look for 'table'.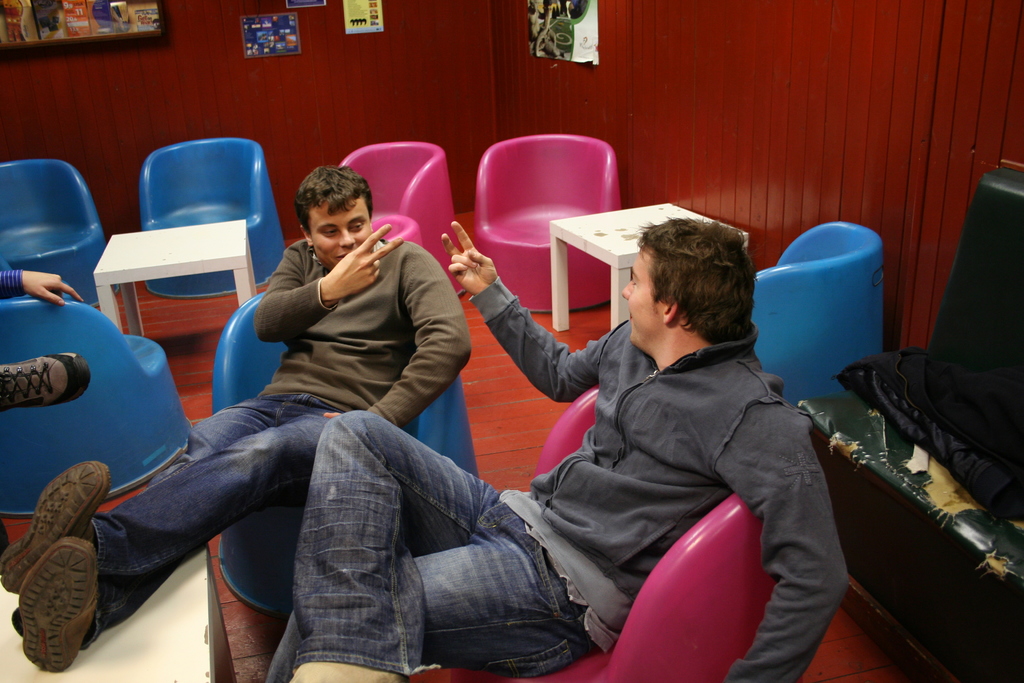
Found: bbox(552, 200, 745, 335).
